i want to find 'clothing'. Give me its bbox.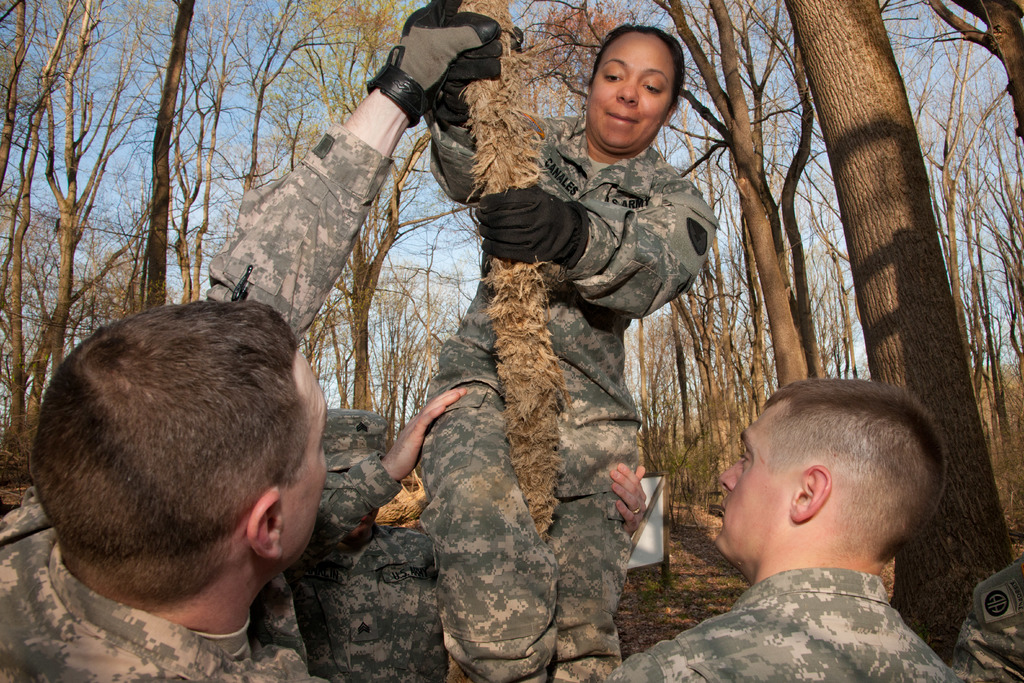
[left=399, top=90, right=735, bottom=656].
